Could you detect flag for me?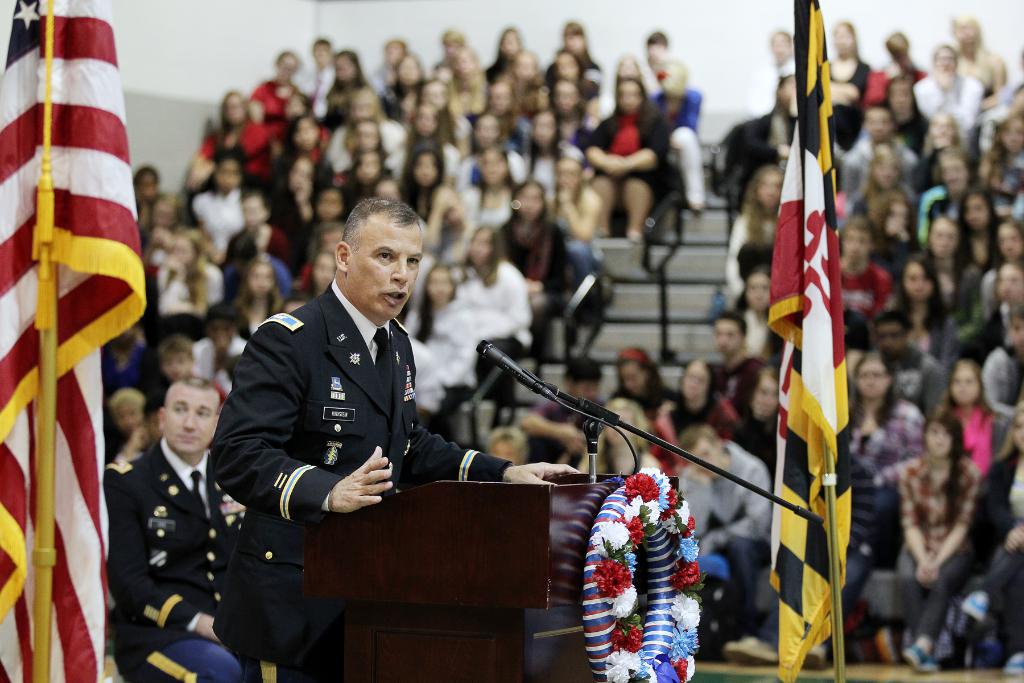
Detection result: 16/27/139/602.
